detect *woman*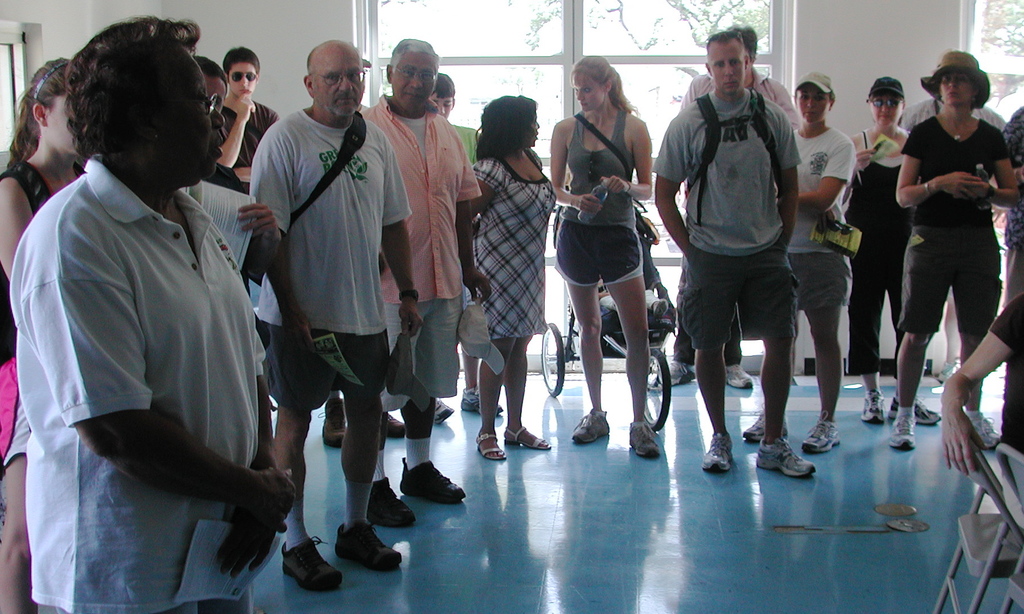
554 50 659 459
